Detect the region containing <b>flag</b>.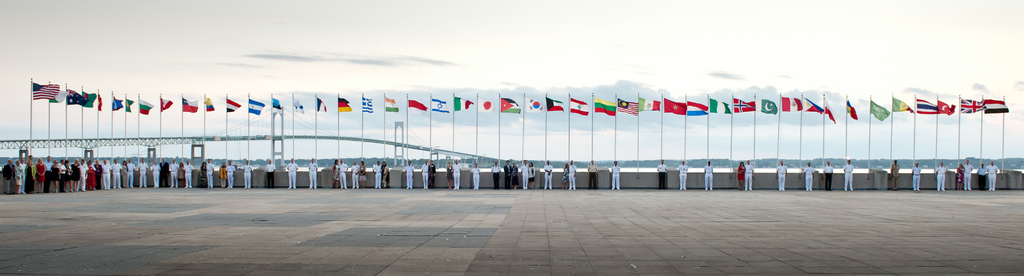
box=[710, 99, 730, 114].
